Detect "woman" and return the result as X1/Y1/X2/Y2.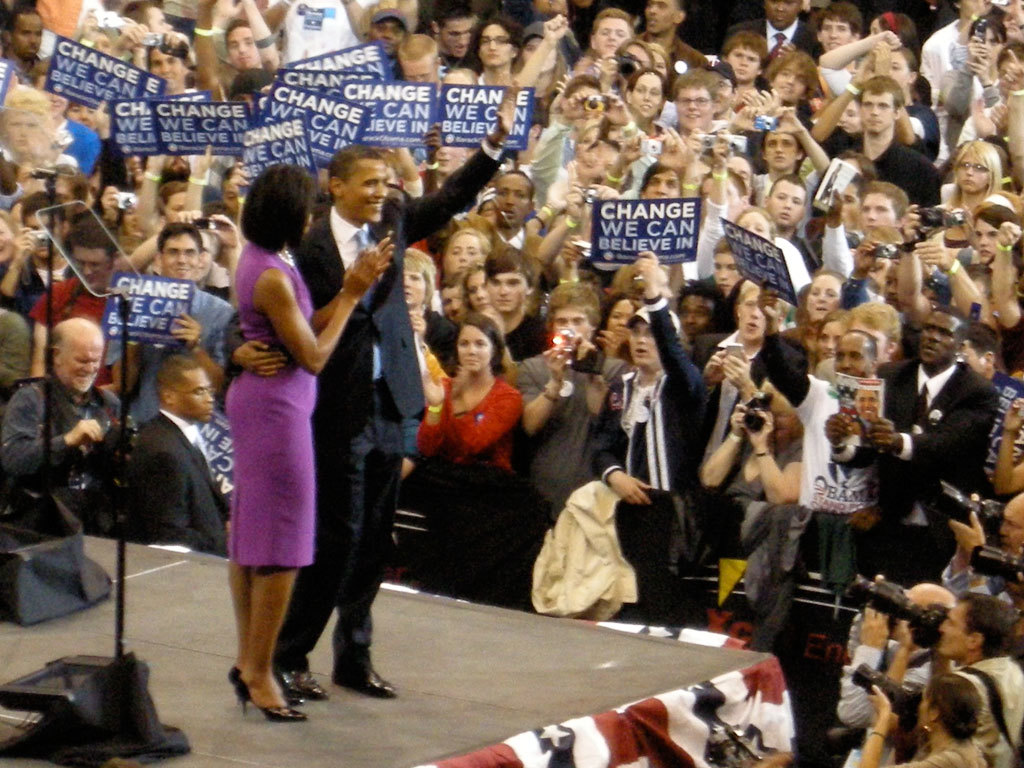
856/674/991/767.
